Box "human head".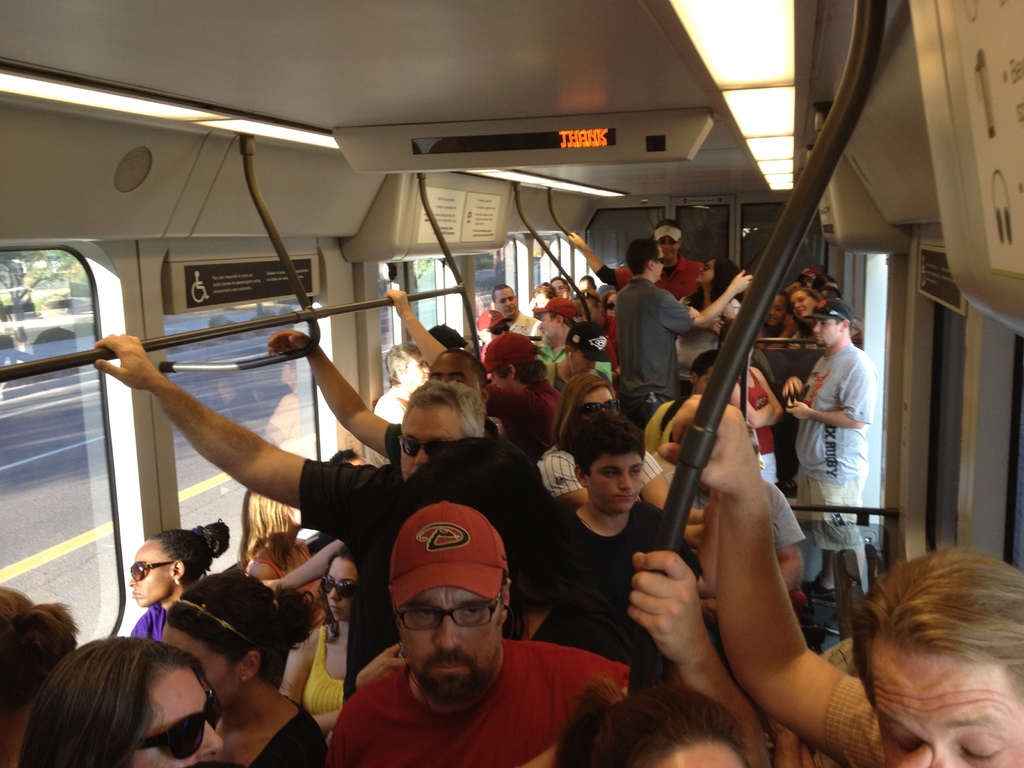
pyautogui.locateOnScreen(157, 570, 293, 712).
